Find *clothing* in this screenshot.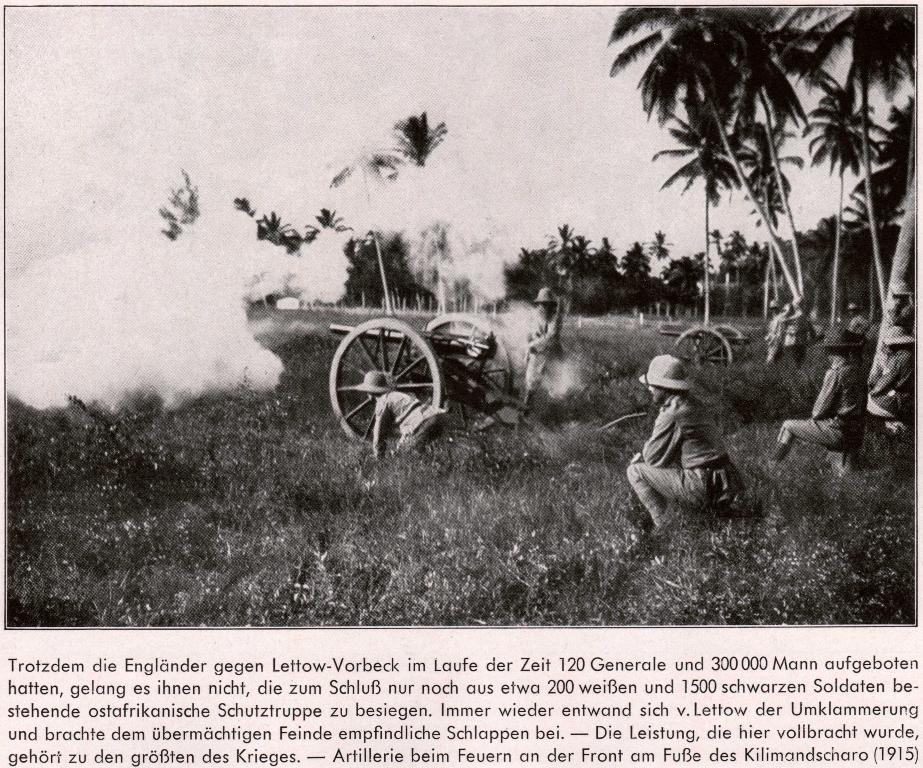
The bounding box for *clothing* is select_region(529, 312, 566, 392).
